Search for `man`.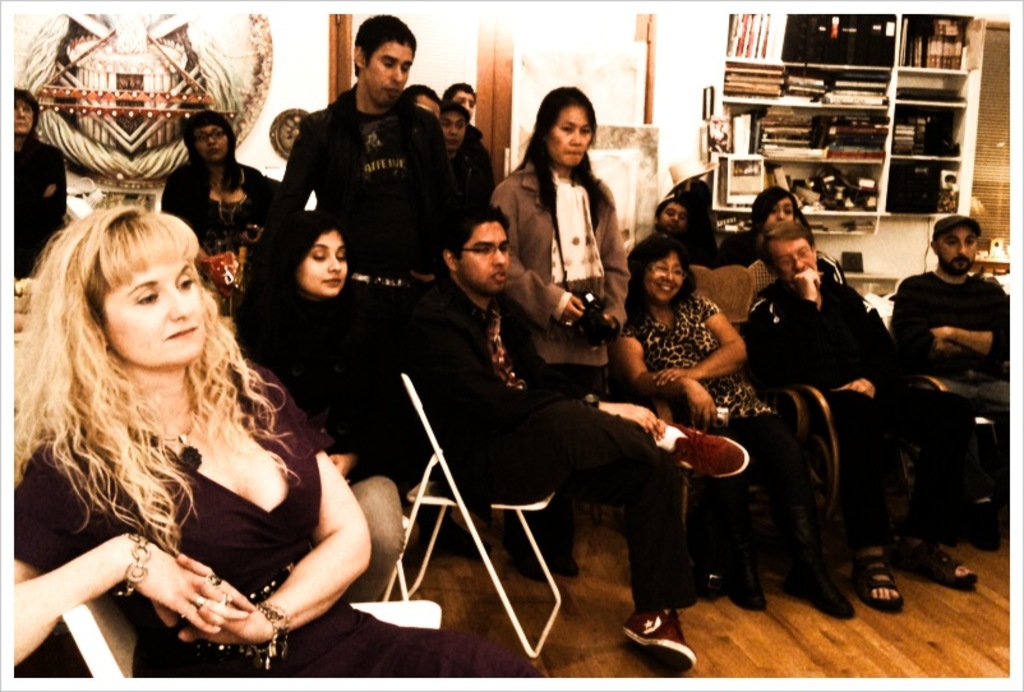
Found at {"left": 744, "top": 225, "right": 975, "bottom": 613}.
